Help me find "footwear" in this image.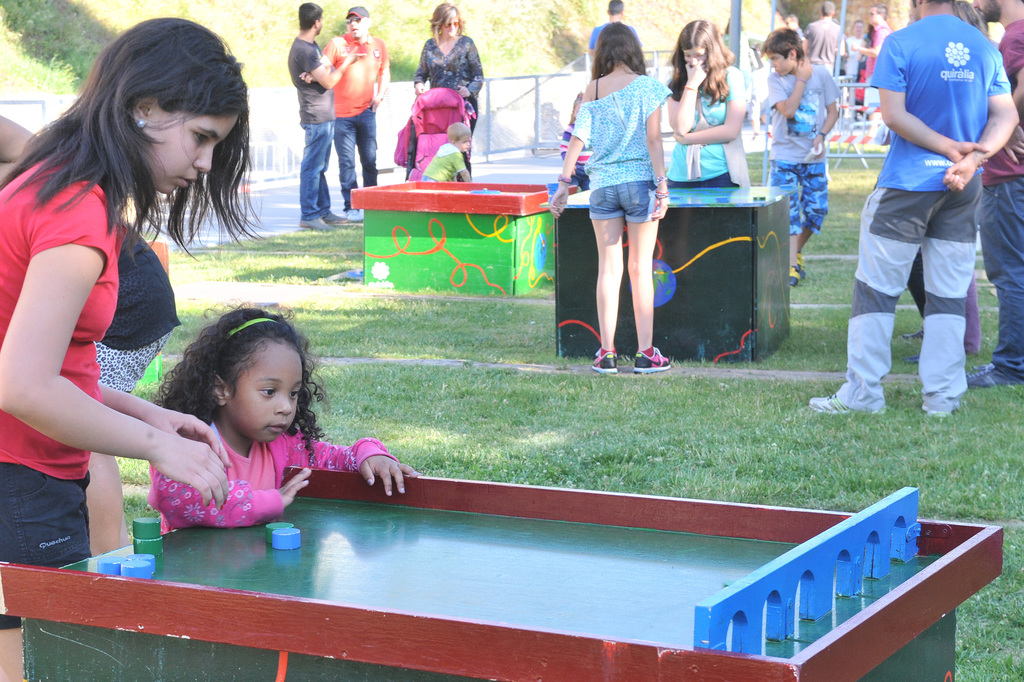
Found it: pyautogui.locateOnScreen(964, 360, 1014, 386).
